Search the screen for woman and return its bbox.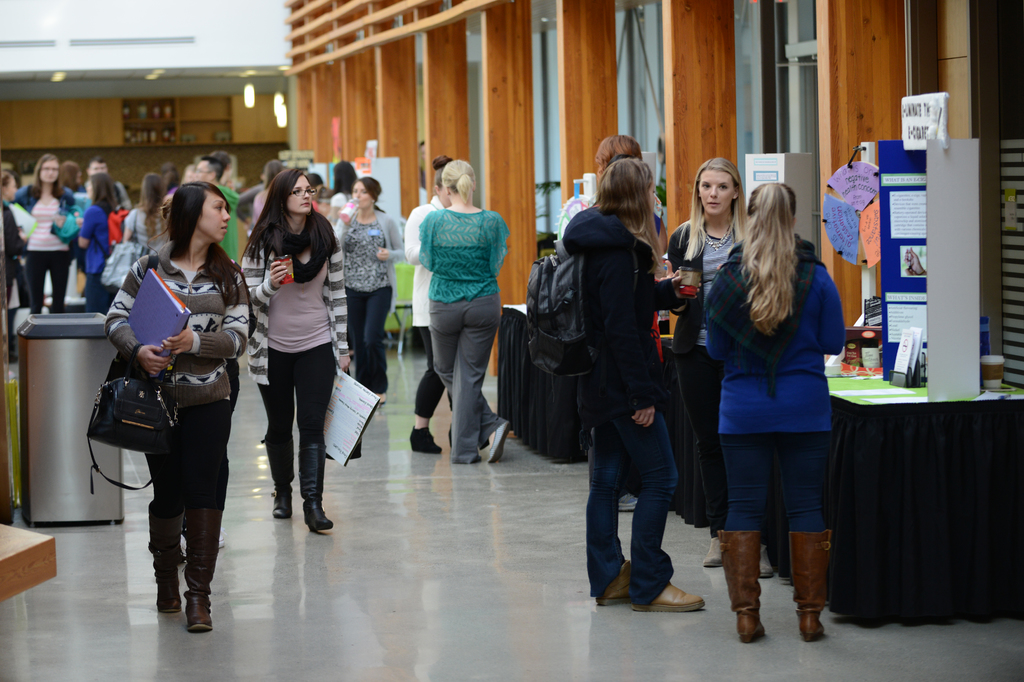
Found: [125, 173, 164, 259].
